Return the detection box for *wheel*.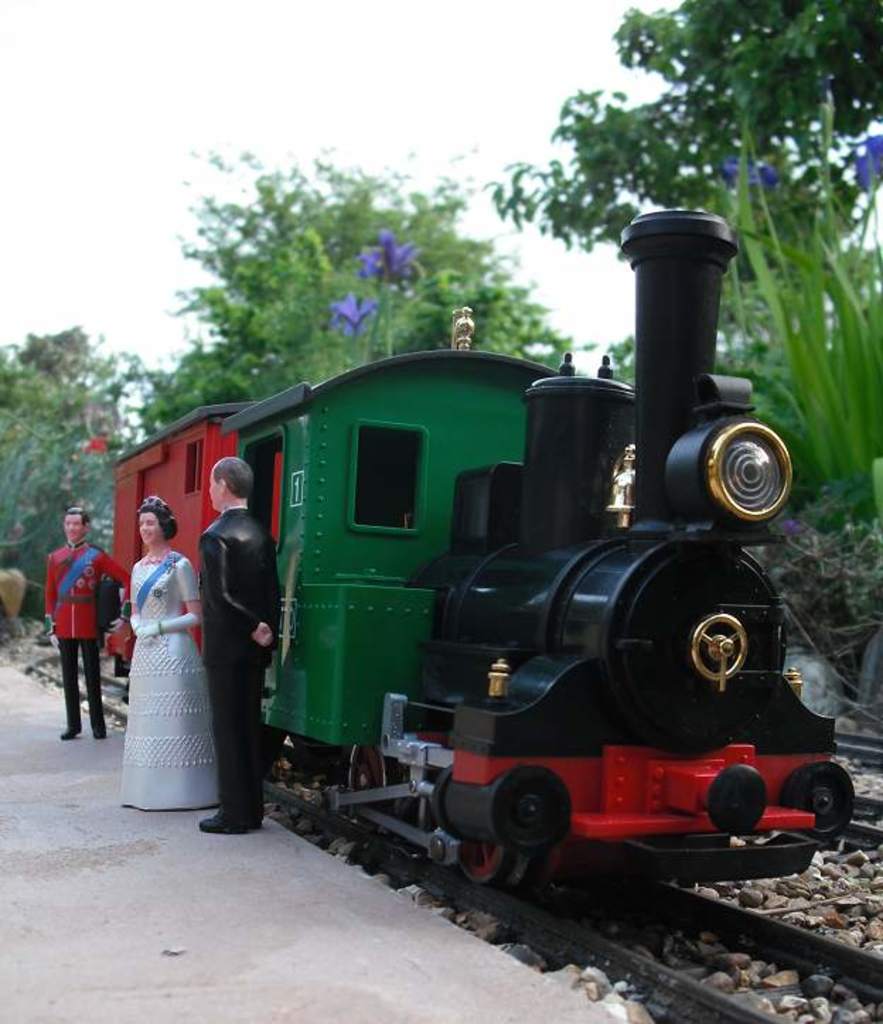
[x1=337, y1=741, x2=406, y2=826].
